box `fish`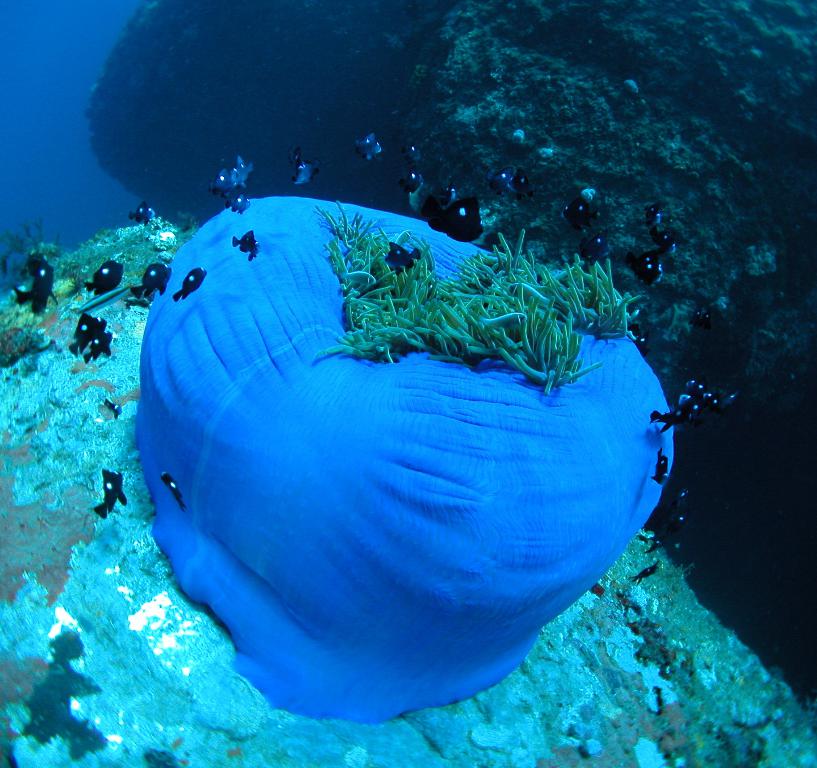
BBox(684, 383, 708, 391)
